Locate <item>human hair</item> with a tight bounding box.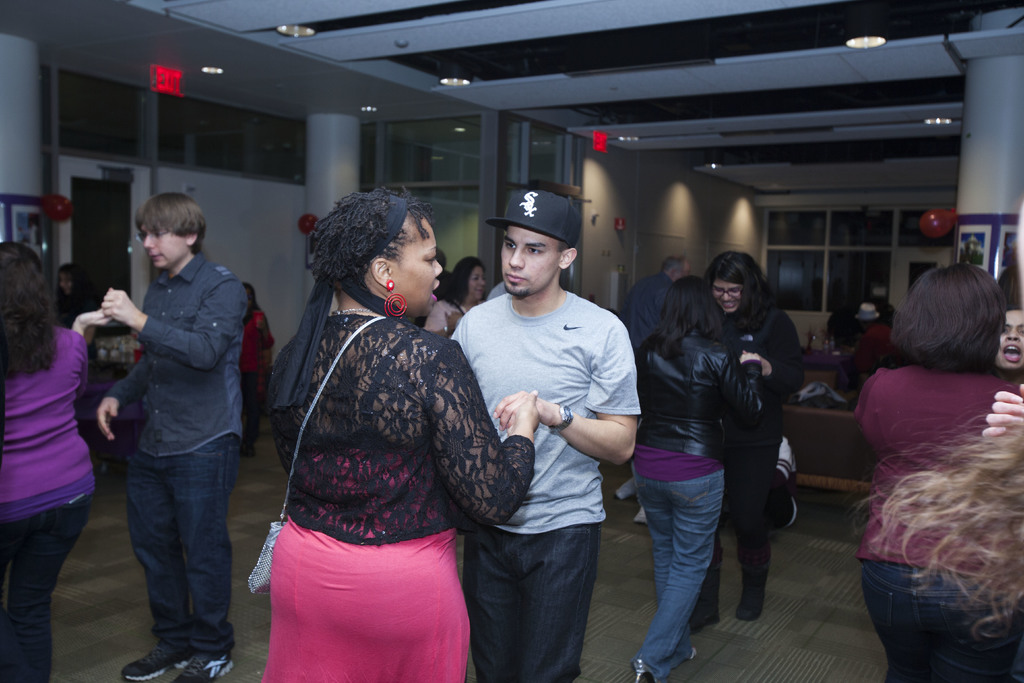
select_region(859, 397, 1023, 647).
